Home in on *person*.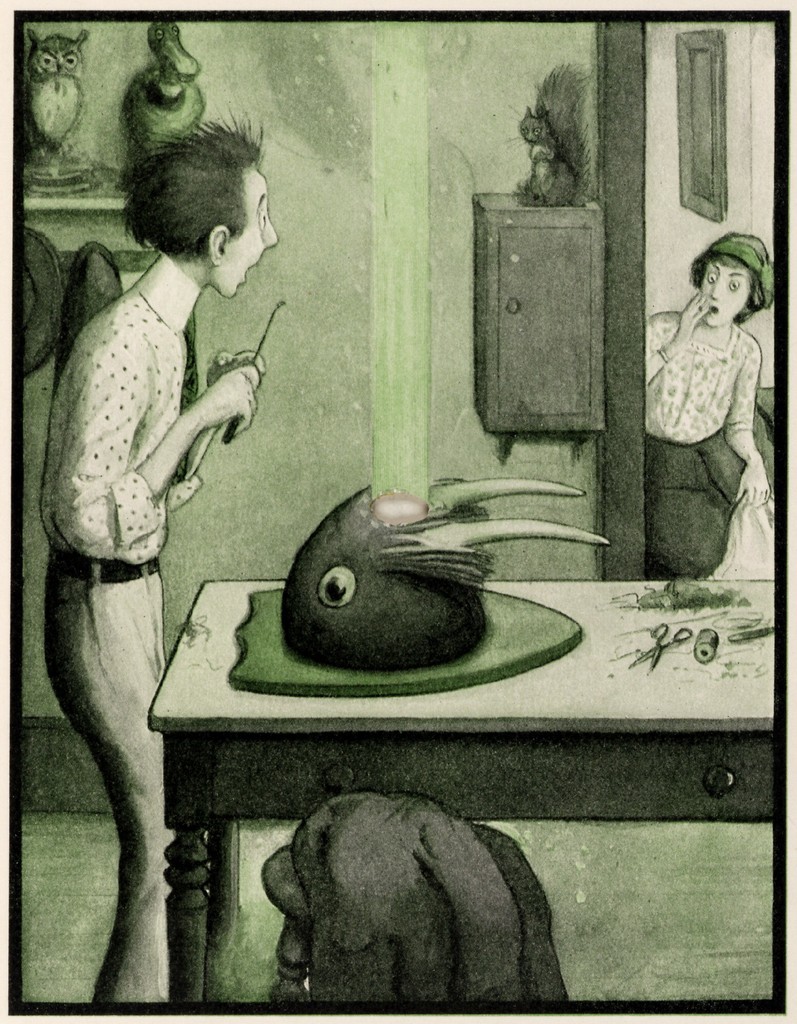
Homed in at <box>39,96,257,980</box>.
